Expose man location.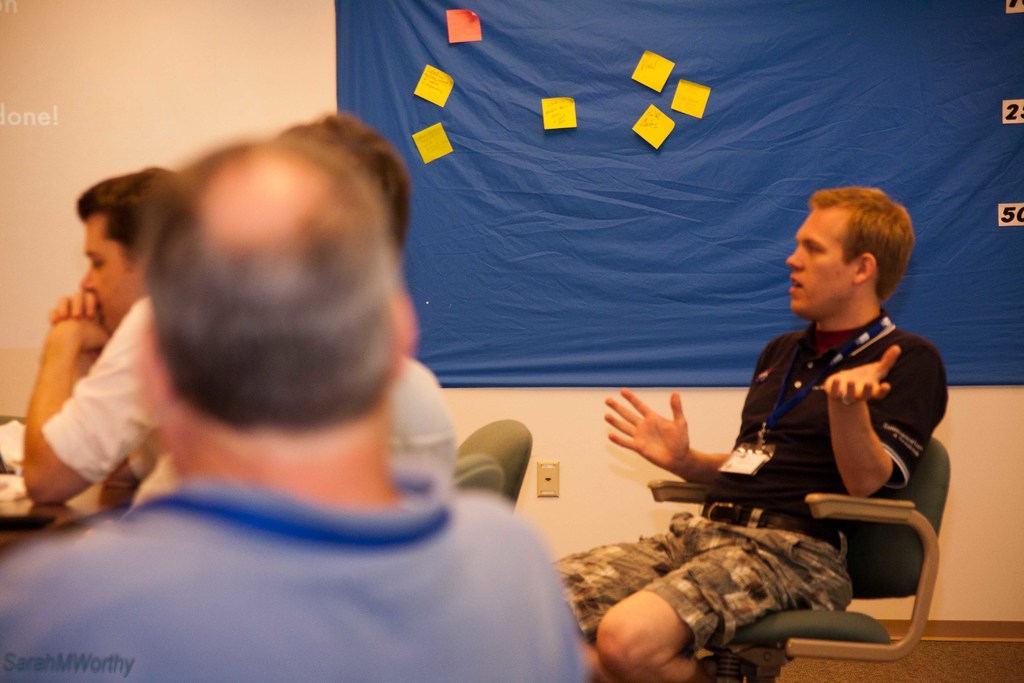
Exposed at region(22, 167, 200, 516).
